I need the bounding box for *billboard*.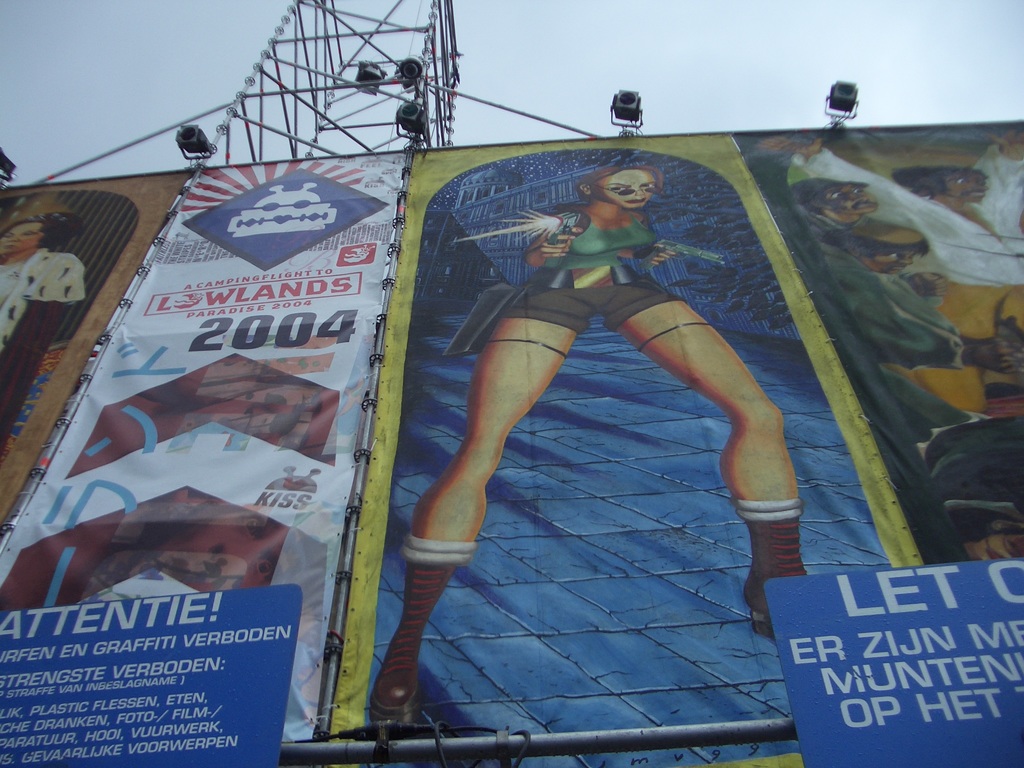
Here it is: <box>728,118,1023,559</box>.
